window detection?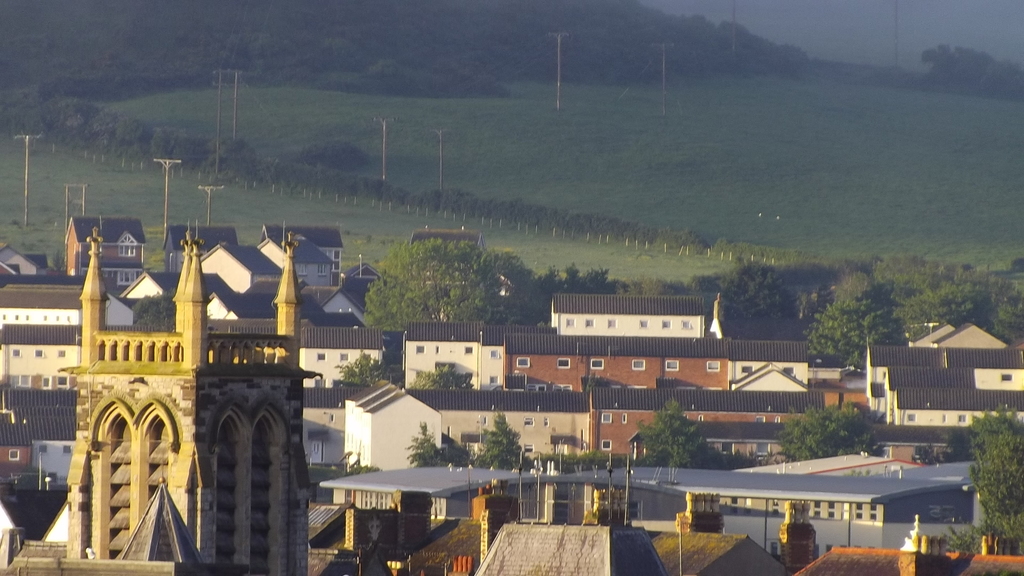
662,317,672,328
